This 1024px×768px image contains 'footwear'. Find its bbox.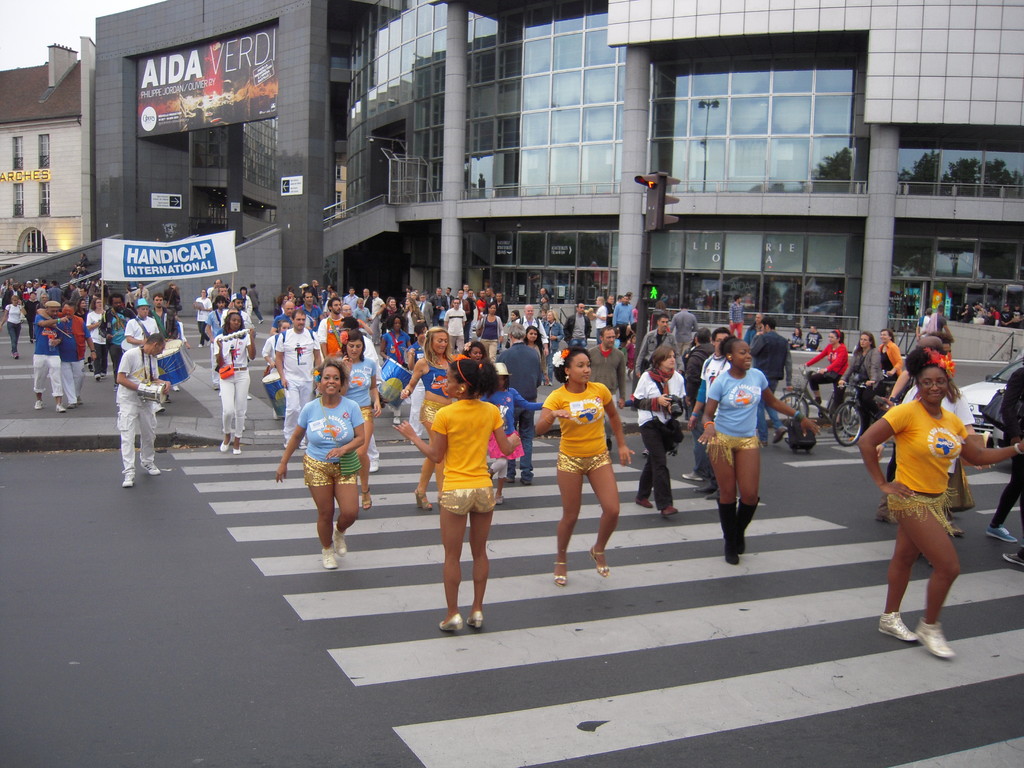
219,391,222,396.
